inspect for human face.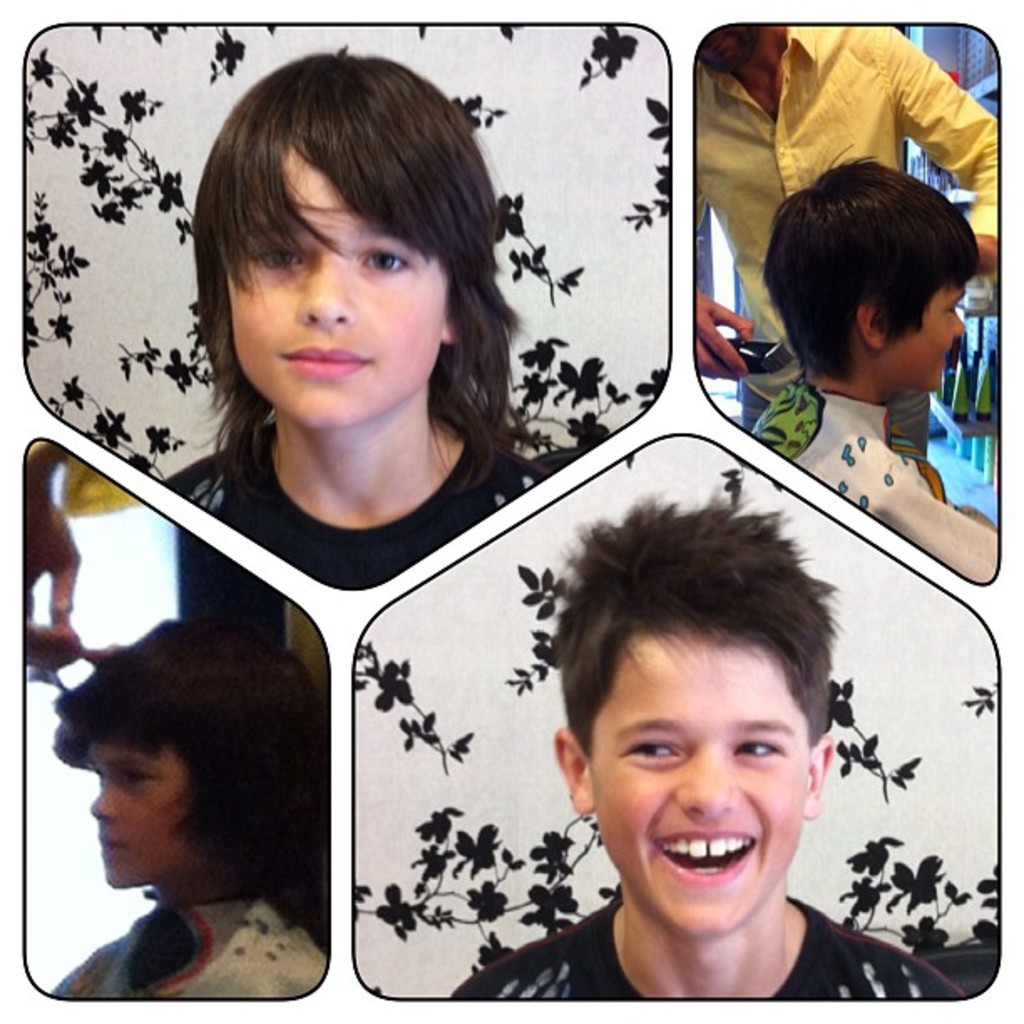
Inspection: 885,284,965,392.
